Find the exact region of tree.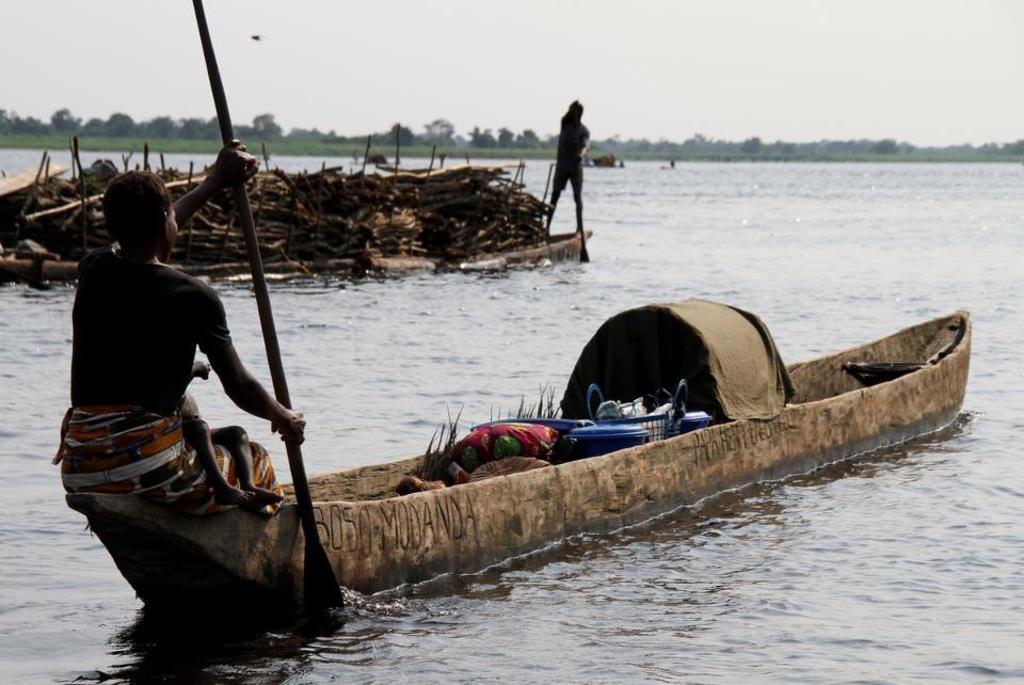
Exact region: (left=0, top=107, right=19, bottom=134).
